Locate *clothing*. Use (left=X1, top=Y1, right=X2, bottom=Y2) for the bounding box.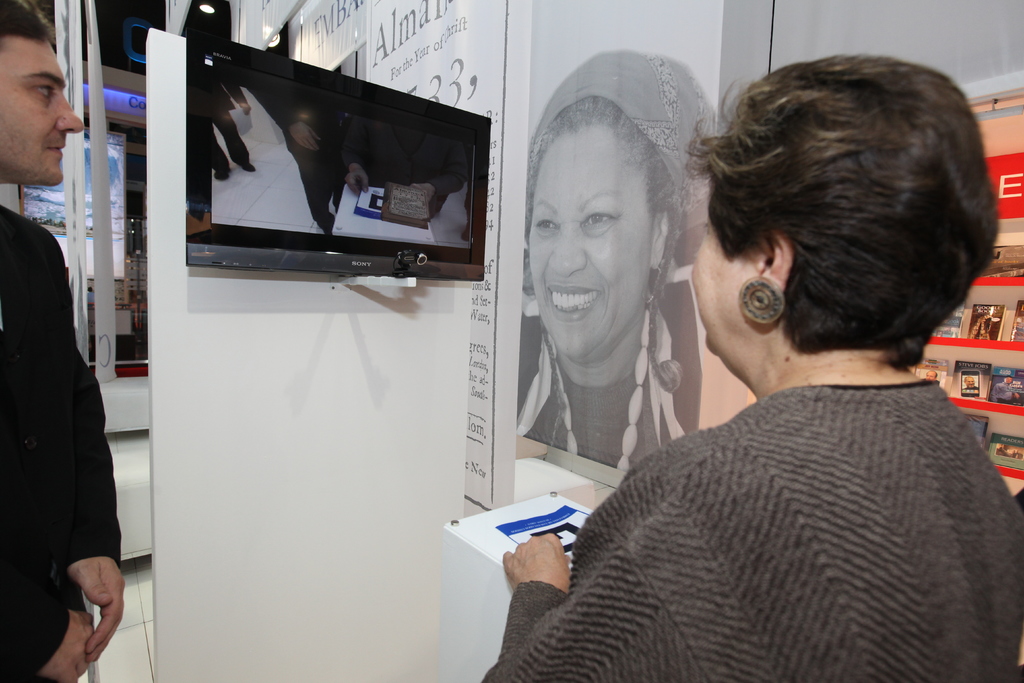
(left=540, top=295, right=1016, bottom=682).
